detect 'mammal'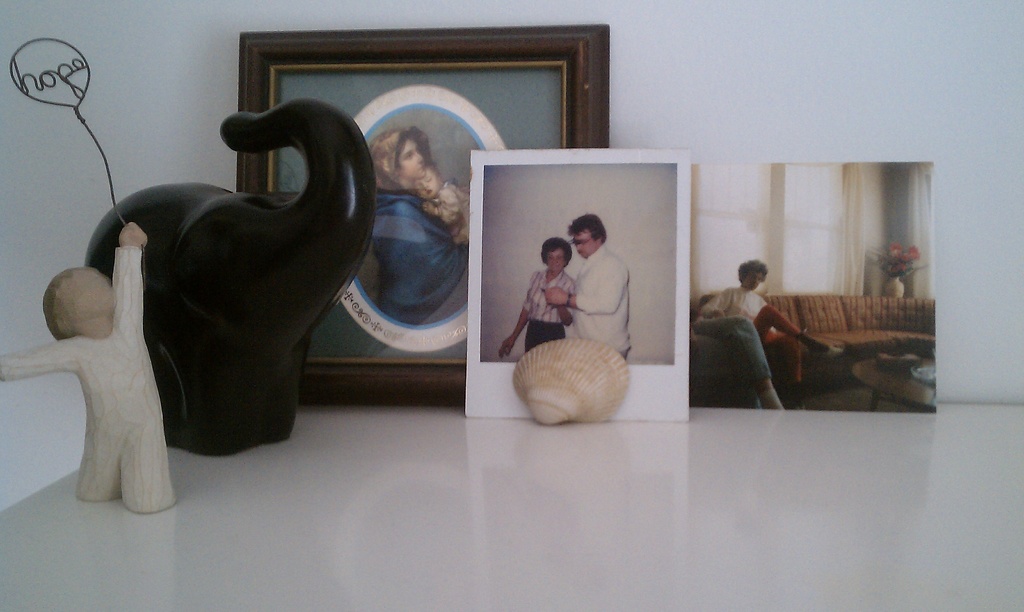
rect(690, 258, 845, 408)
